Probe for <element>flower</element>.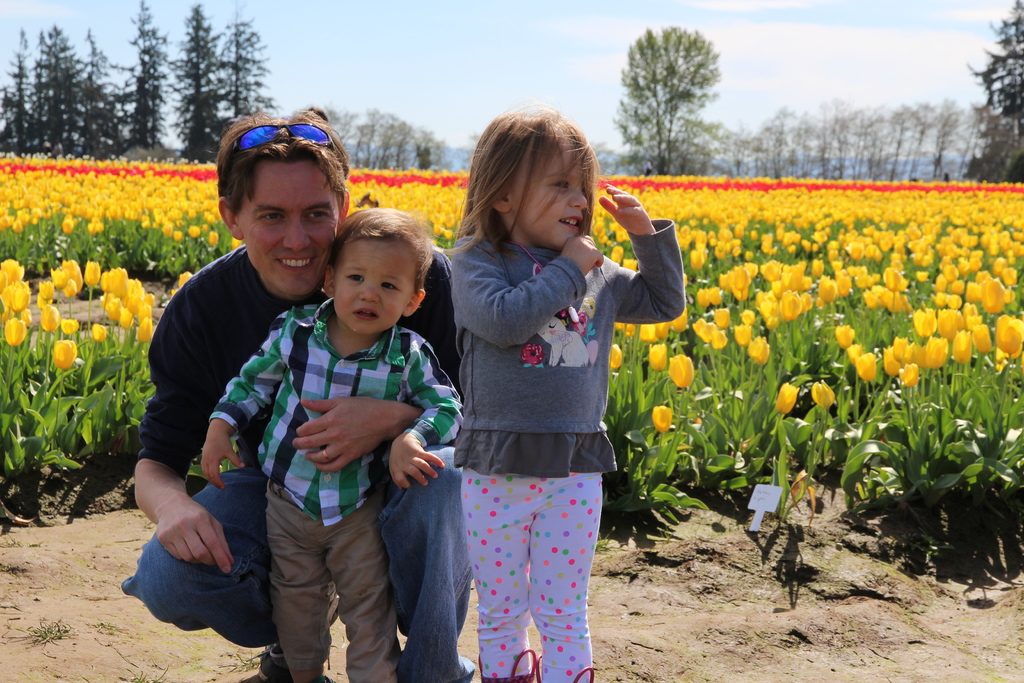
Probe result: detection(775, 379, 799, 419).
